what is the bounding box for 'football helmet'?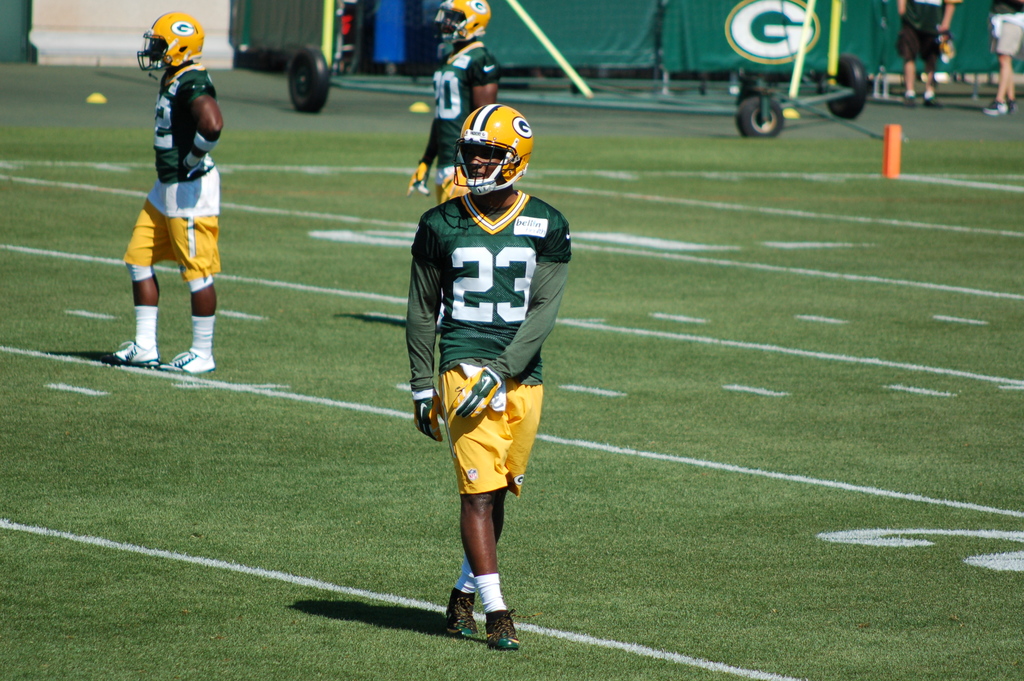
x1=449 y1=101 x2=537 y2=194.
